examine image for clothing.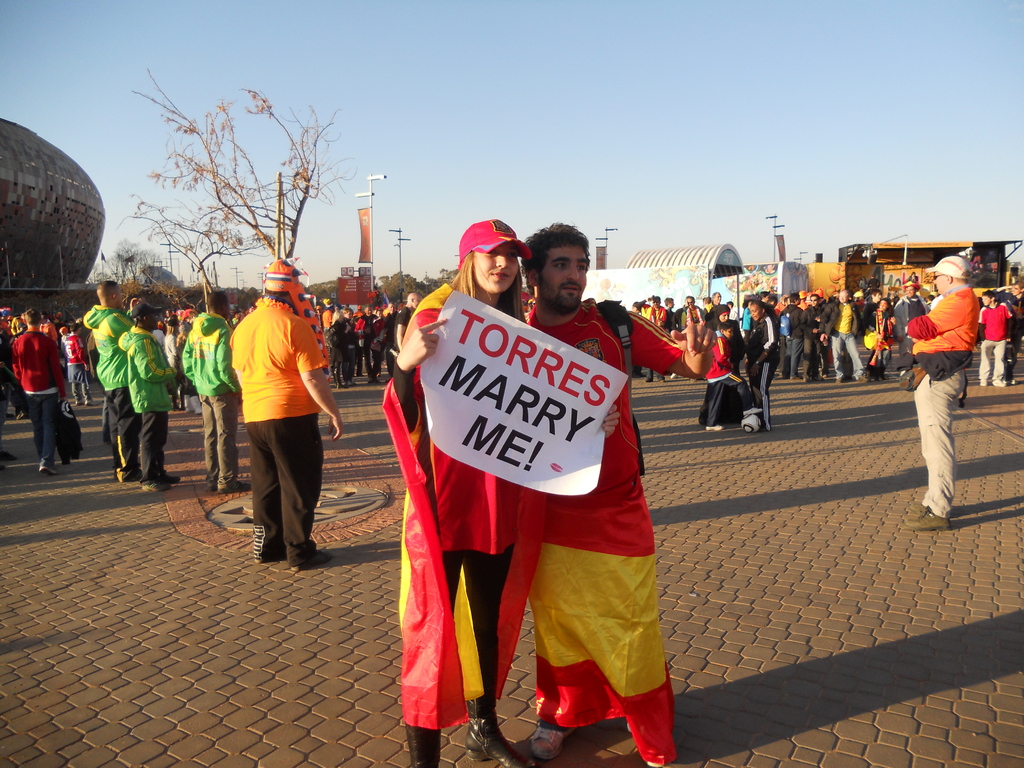
Examination result: <region>984, 301, 1014, 380</region>.
